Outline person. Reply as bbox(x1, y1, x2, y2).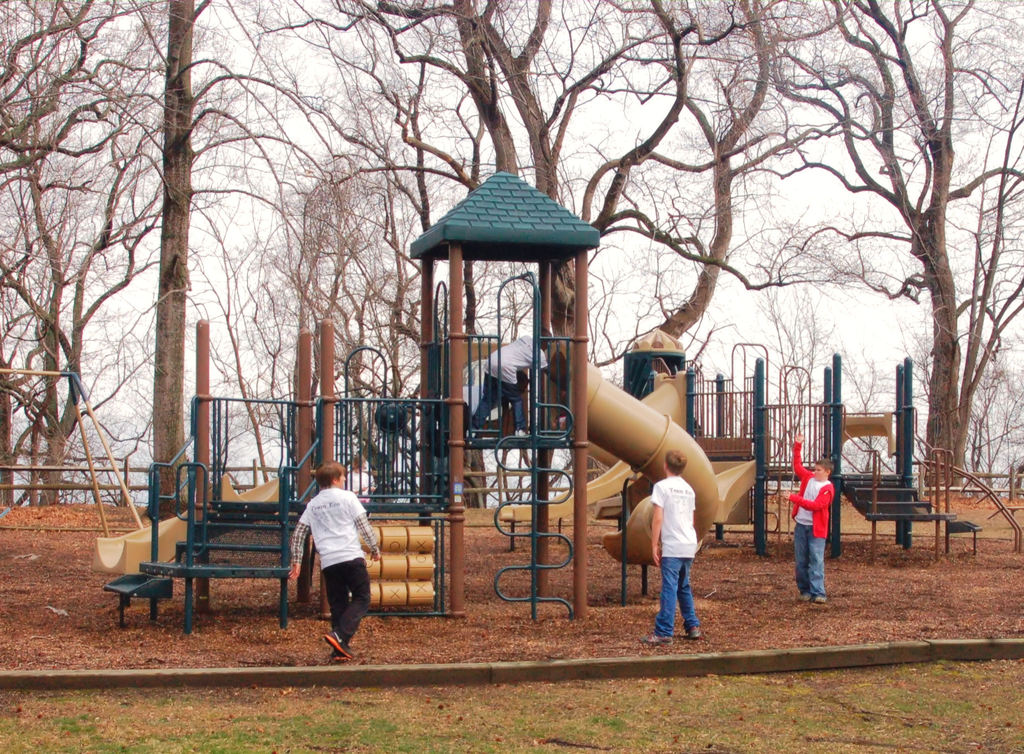
bbox(446, 362, 530, 427).
